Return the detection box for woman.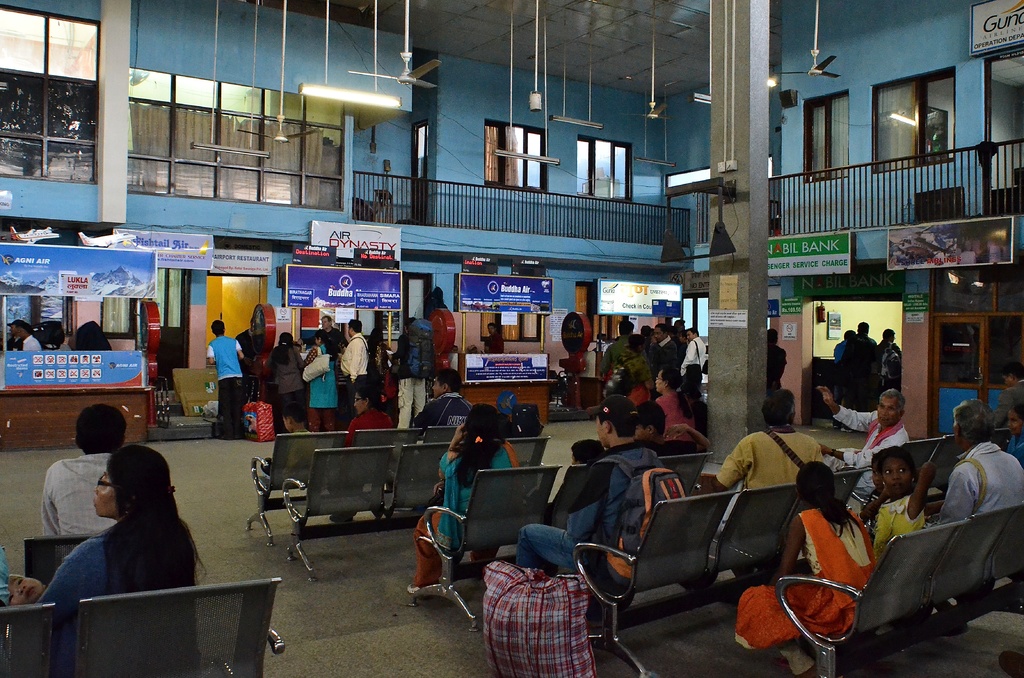
x1=731 y1=451 x2=881 y2=677.
